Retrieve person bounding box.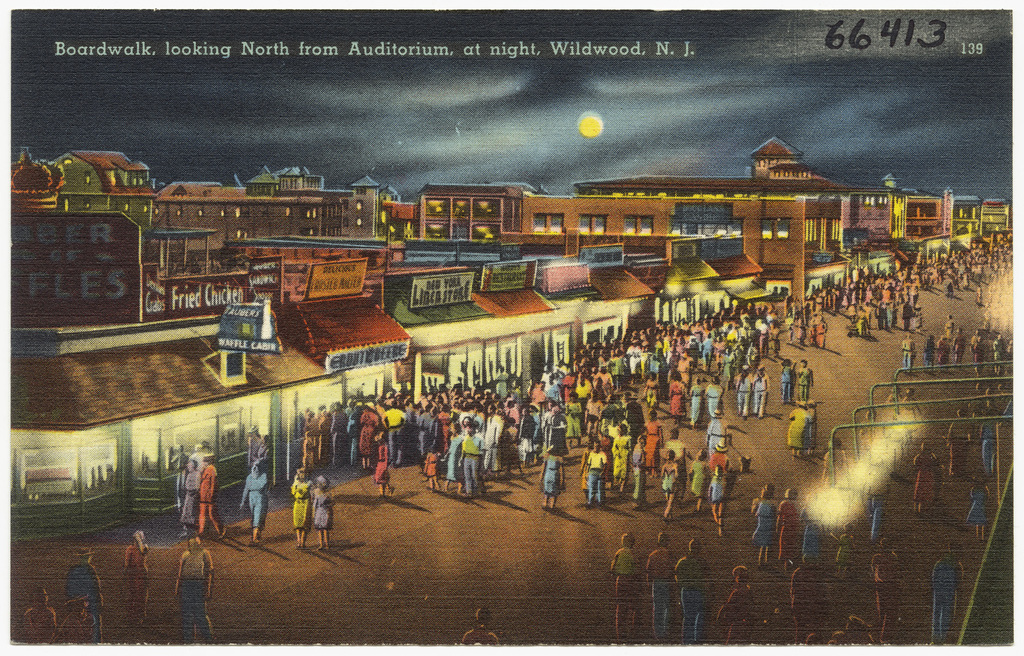
Bounding box: (x1=176, y1=454, x2=204, y2=539).
